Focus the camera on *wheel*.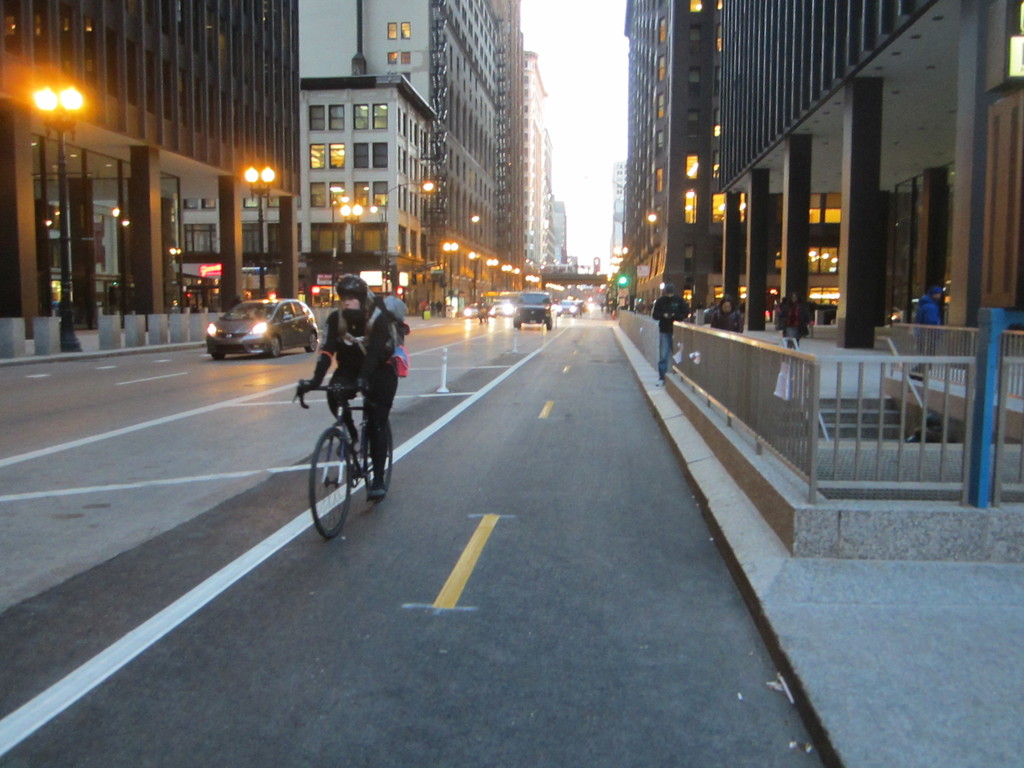
Focus region: 207 346 228 362.
